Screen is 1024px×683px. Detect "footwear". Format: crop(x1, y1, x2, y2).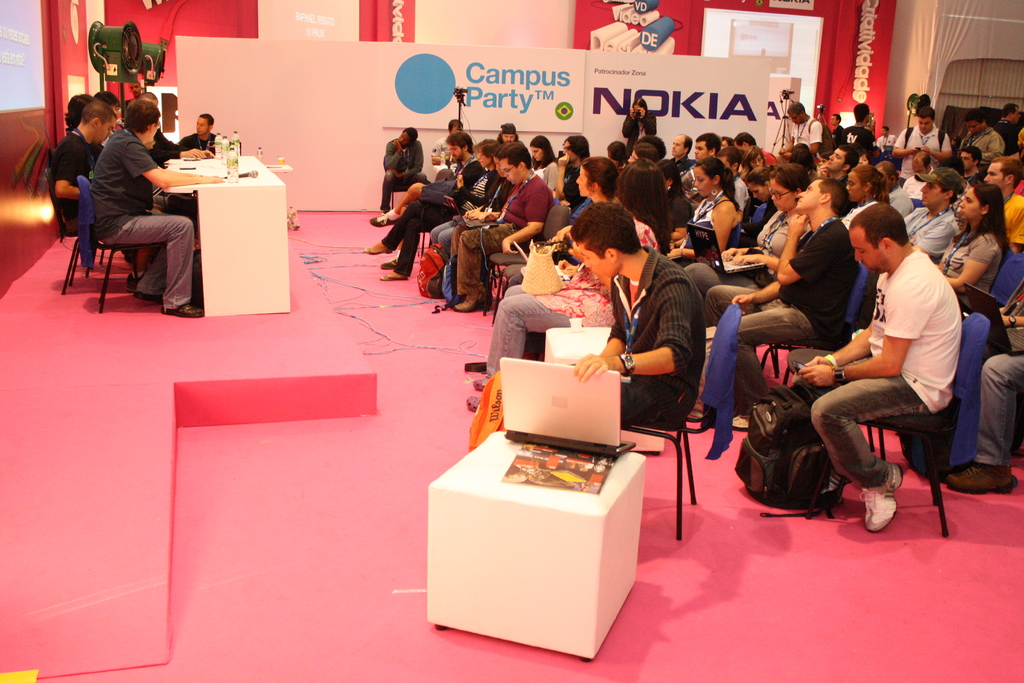
crop(125, 270, 146, 288).
